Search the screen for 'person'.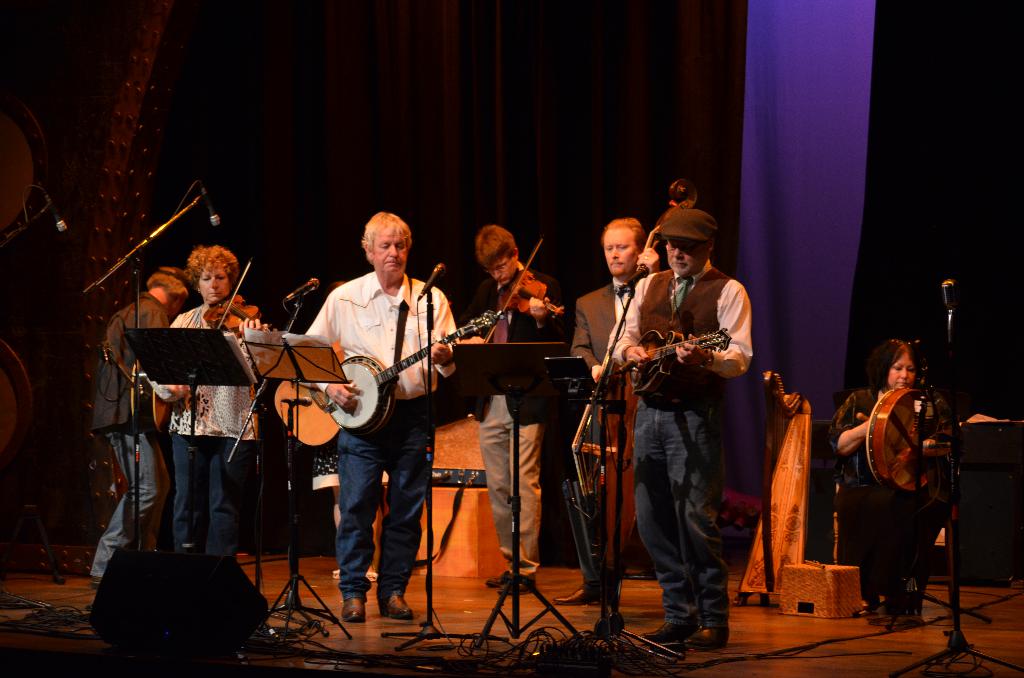
Found at locate(572, 213, 654, 609).
